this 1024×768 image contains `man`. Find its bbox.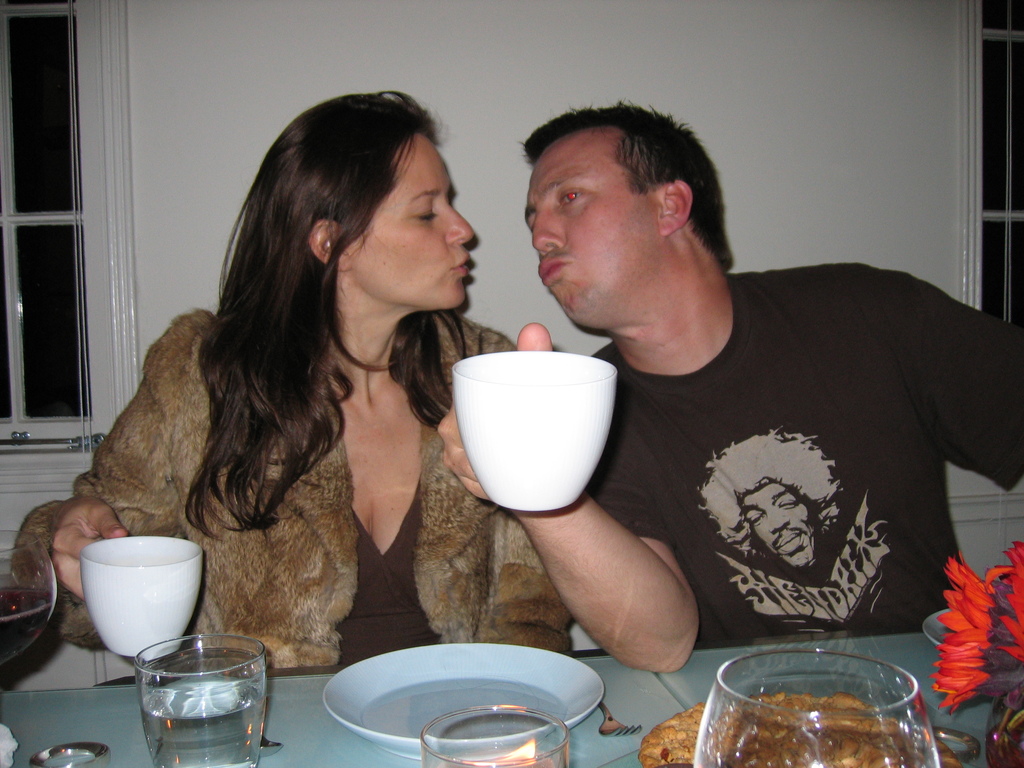
(697, 422, 853, 572).
